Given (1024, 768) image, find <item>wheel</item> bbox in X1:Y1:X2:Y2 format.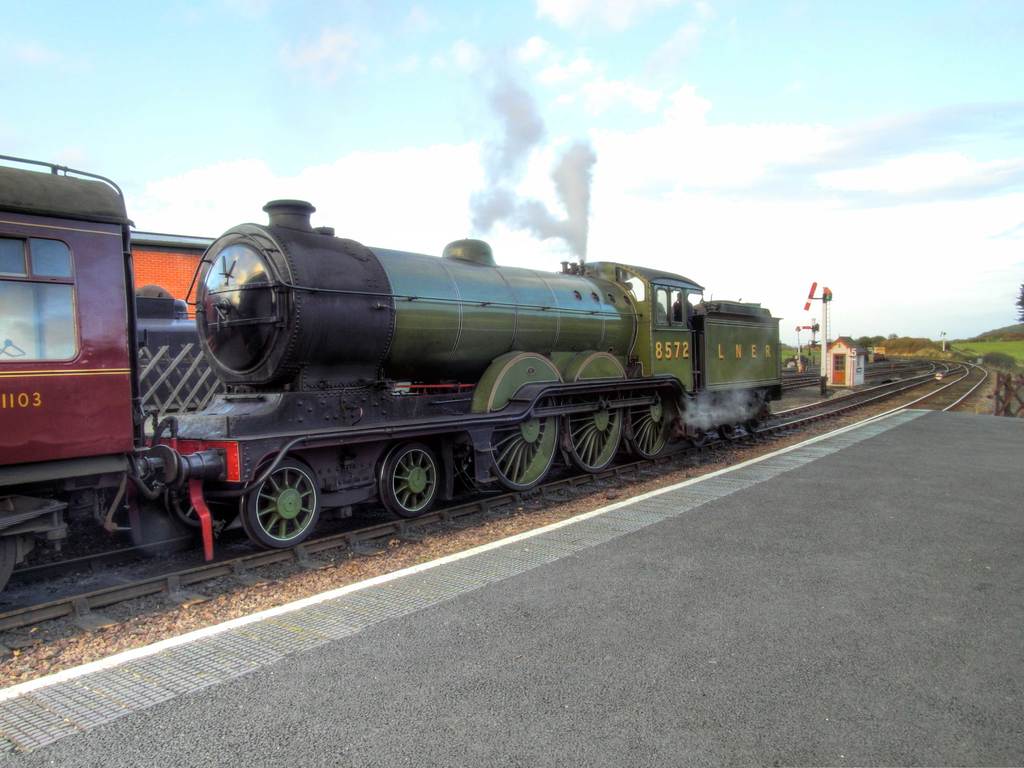
0:533:15:593.
